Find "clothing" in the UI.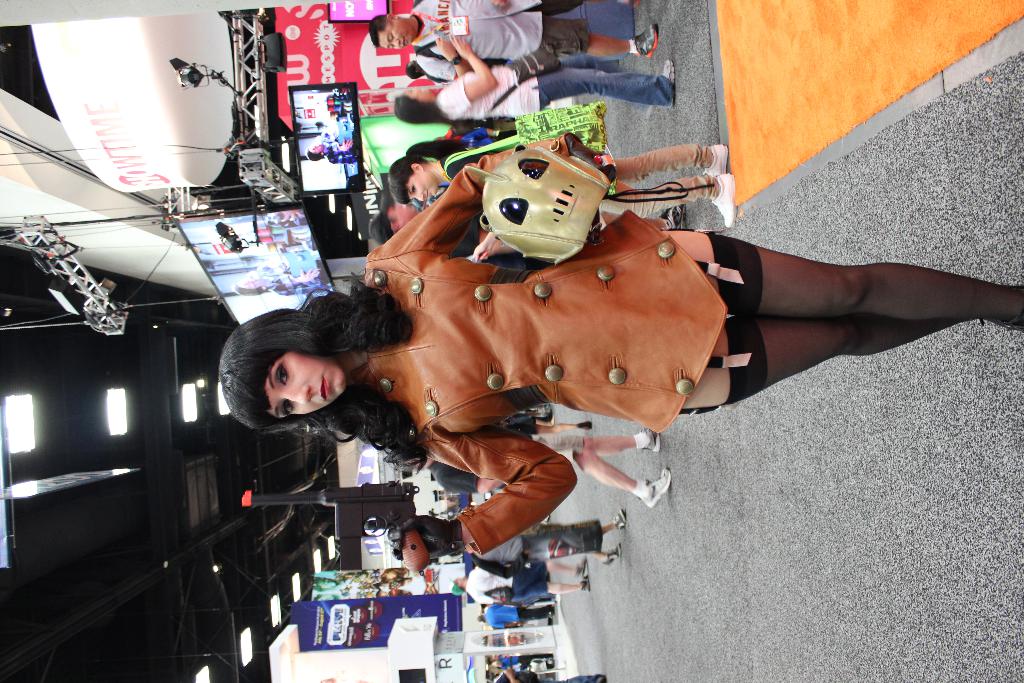
UI element at bbox=[466, 562, 553, 602].
